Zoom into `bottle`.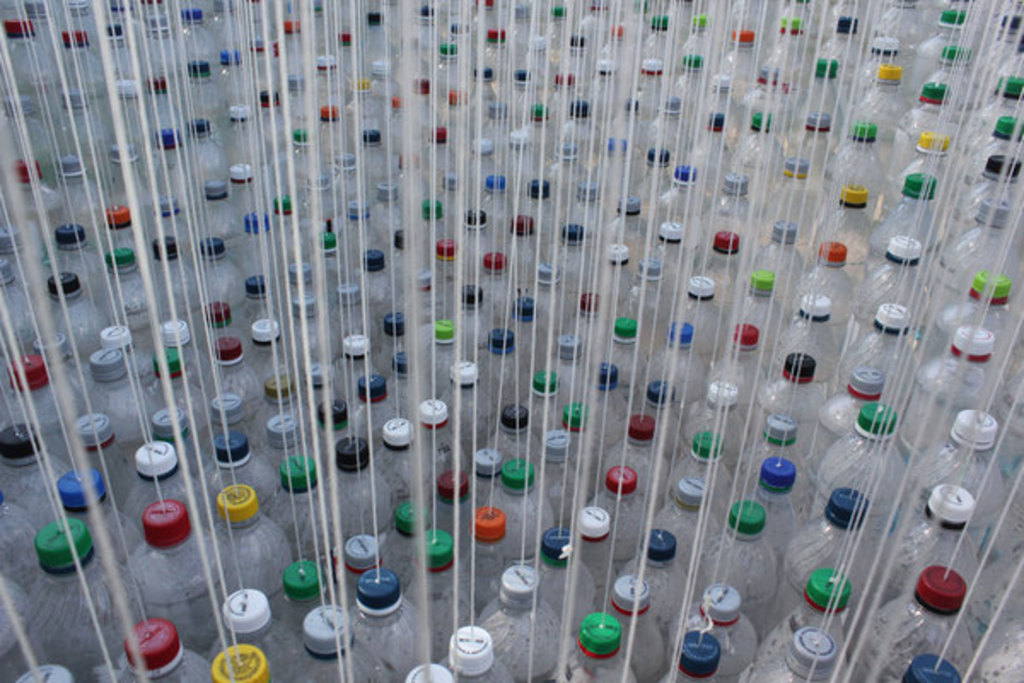
Zoom target: box=[594, 463, 649, 567].
